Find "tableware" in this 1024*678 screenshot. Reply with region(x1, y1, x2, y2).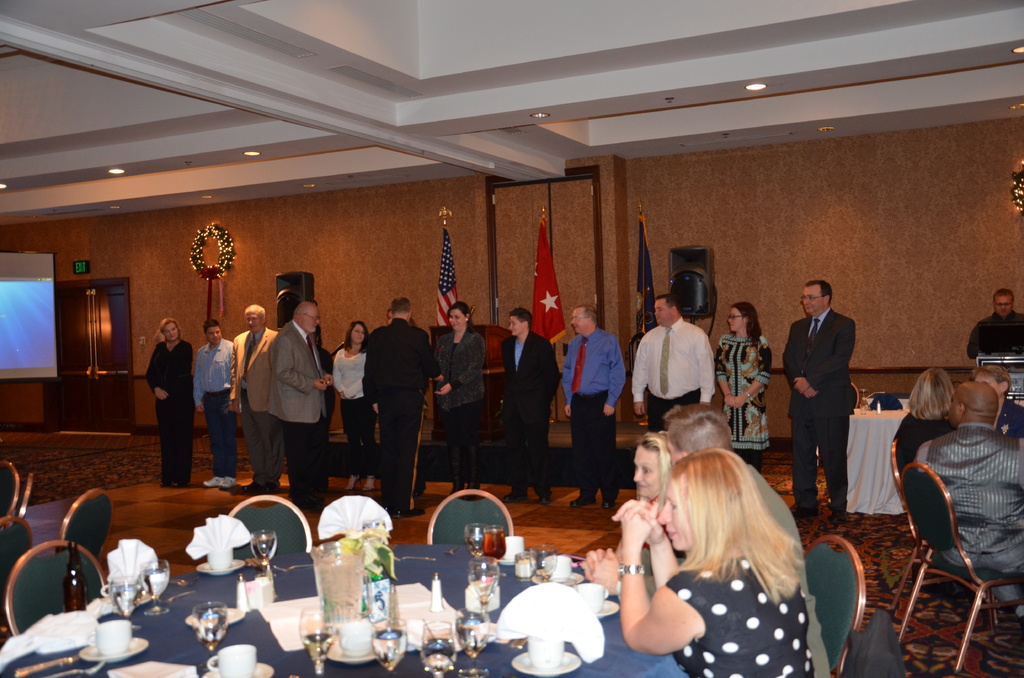
region(142, 560, 175, 613).
